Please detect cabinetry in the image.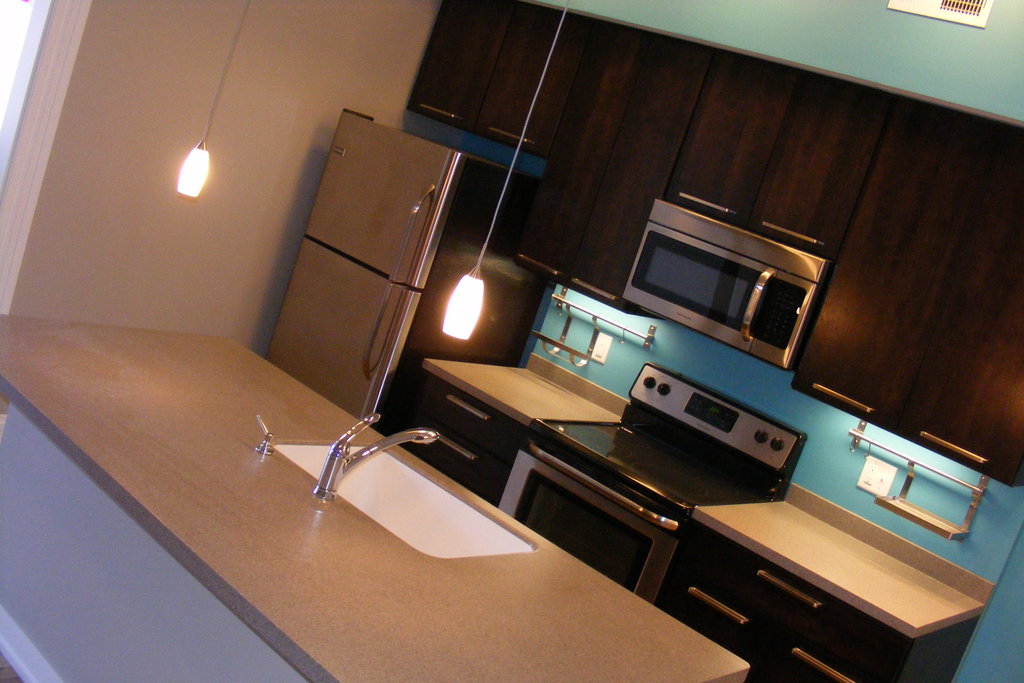
select_region(406, 0, 1023, 485).
